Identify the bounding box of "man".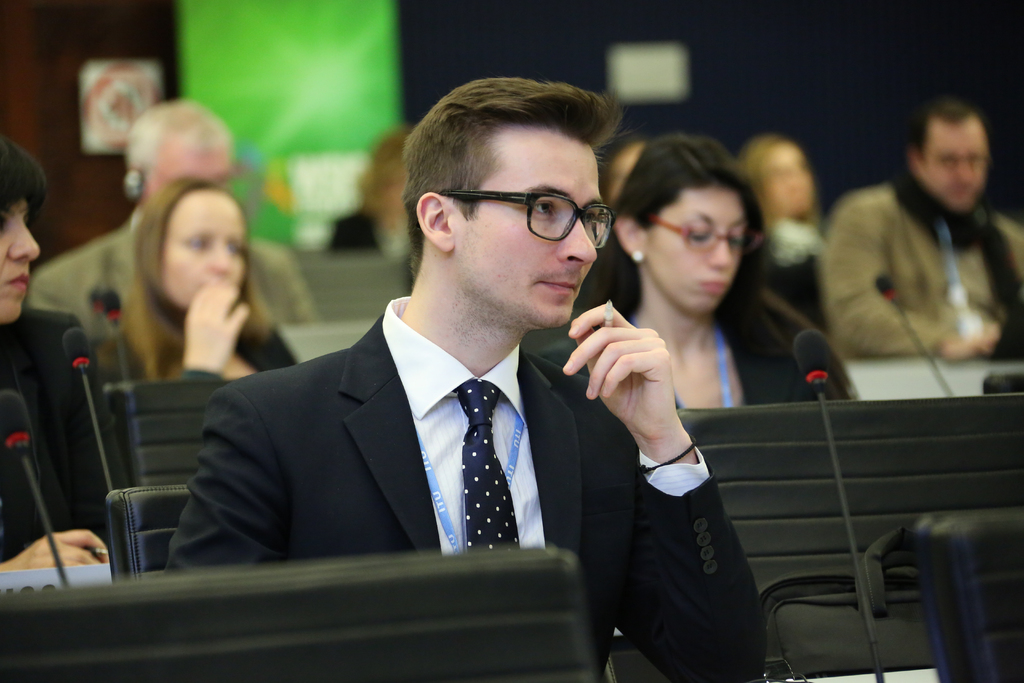
164,94,766,682.
